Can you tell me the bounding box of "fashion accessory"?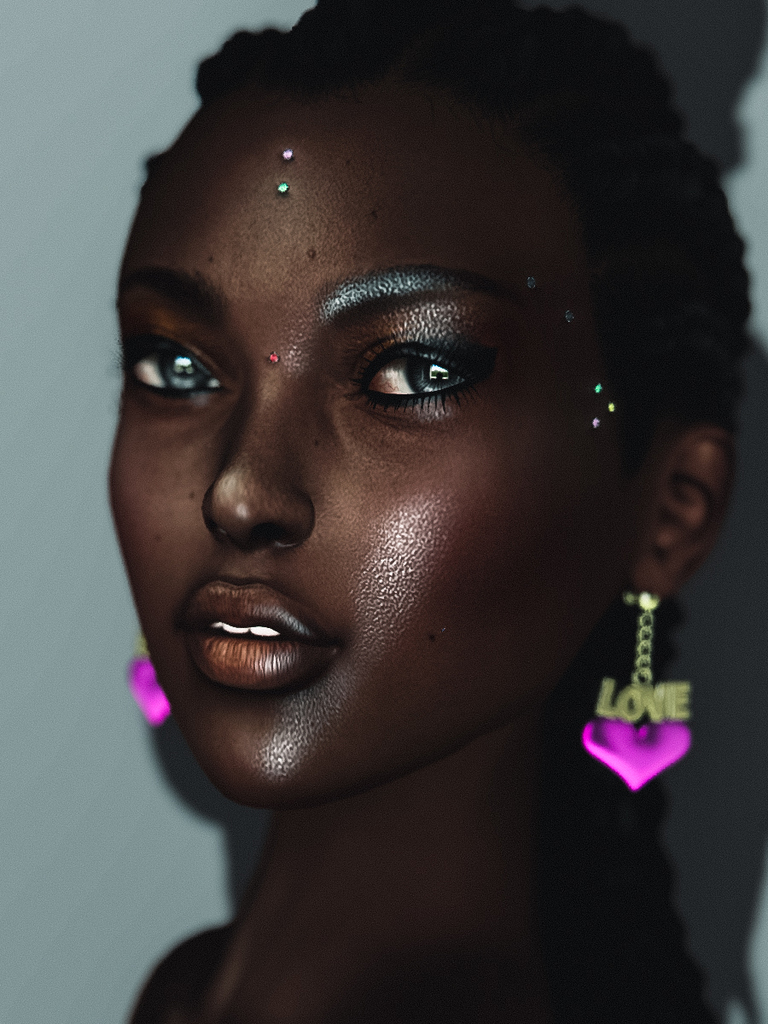
[280, 150, 296, 160].
